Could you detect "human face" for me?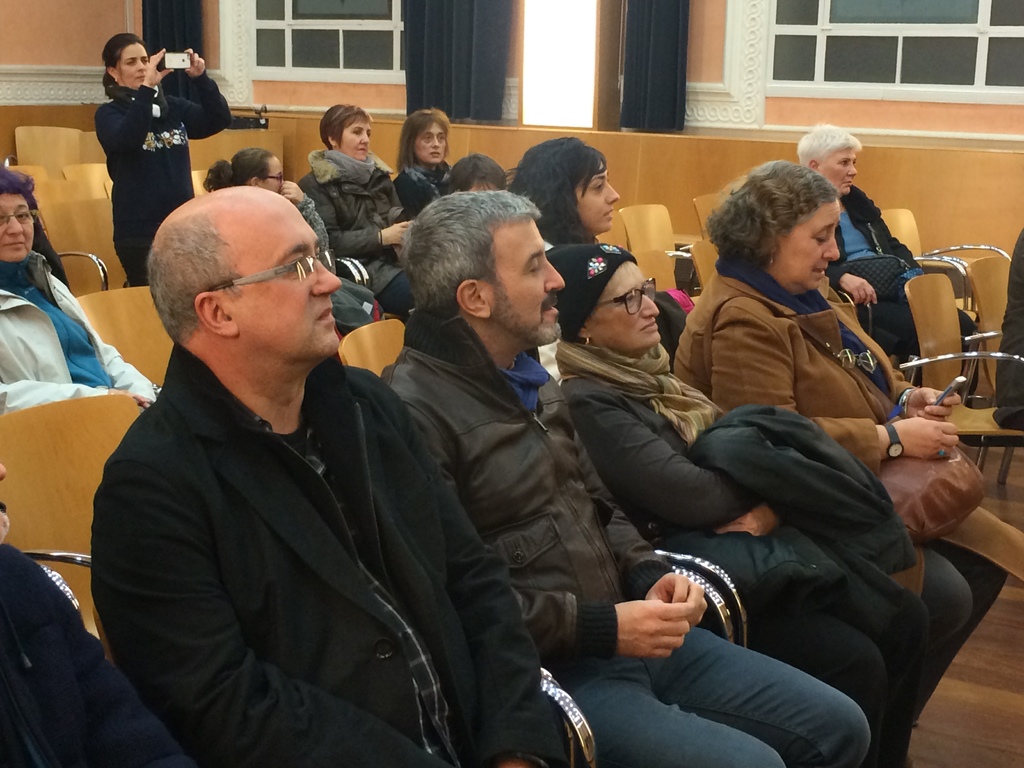
Detection result: <bbox>483, 213, 564, 348</bbox>.
